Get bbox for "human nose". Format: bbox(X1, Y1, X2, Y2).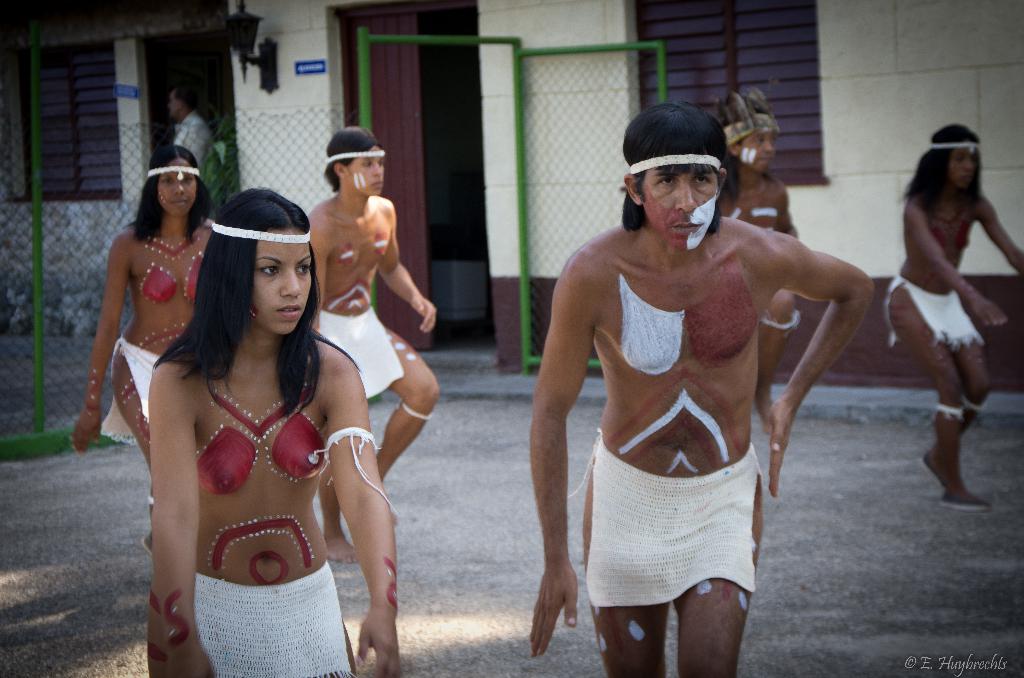
bbox(175, 181, 186, 196).
